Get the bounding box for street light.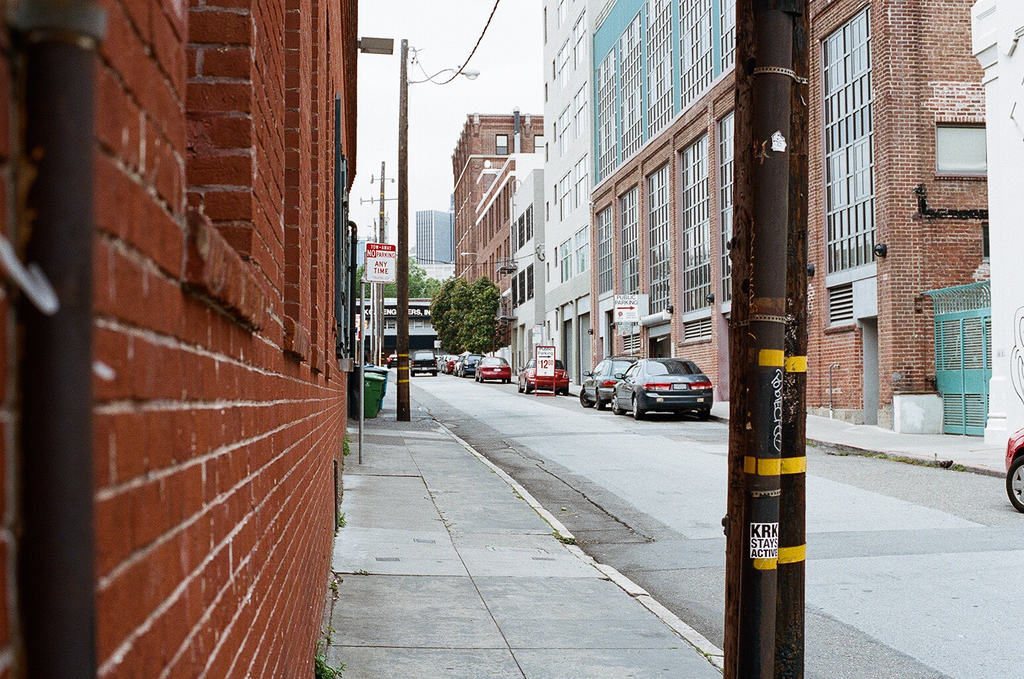
393/39/480/418.
